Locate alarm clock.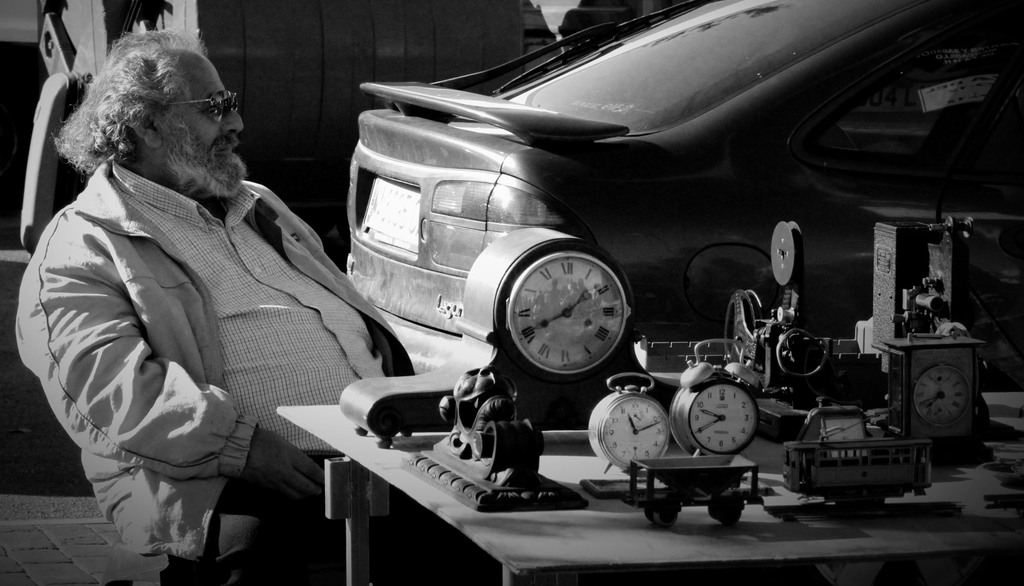
Bounding box: 797:395:867:460.
